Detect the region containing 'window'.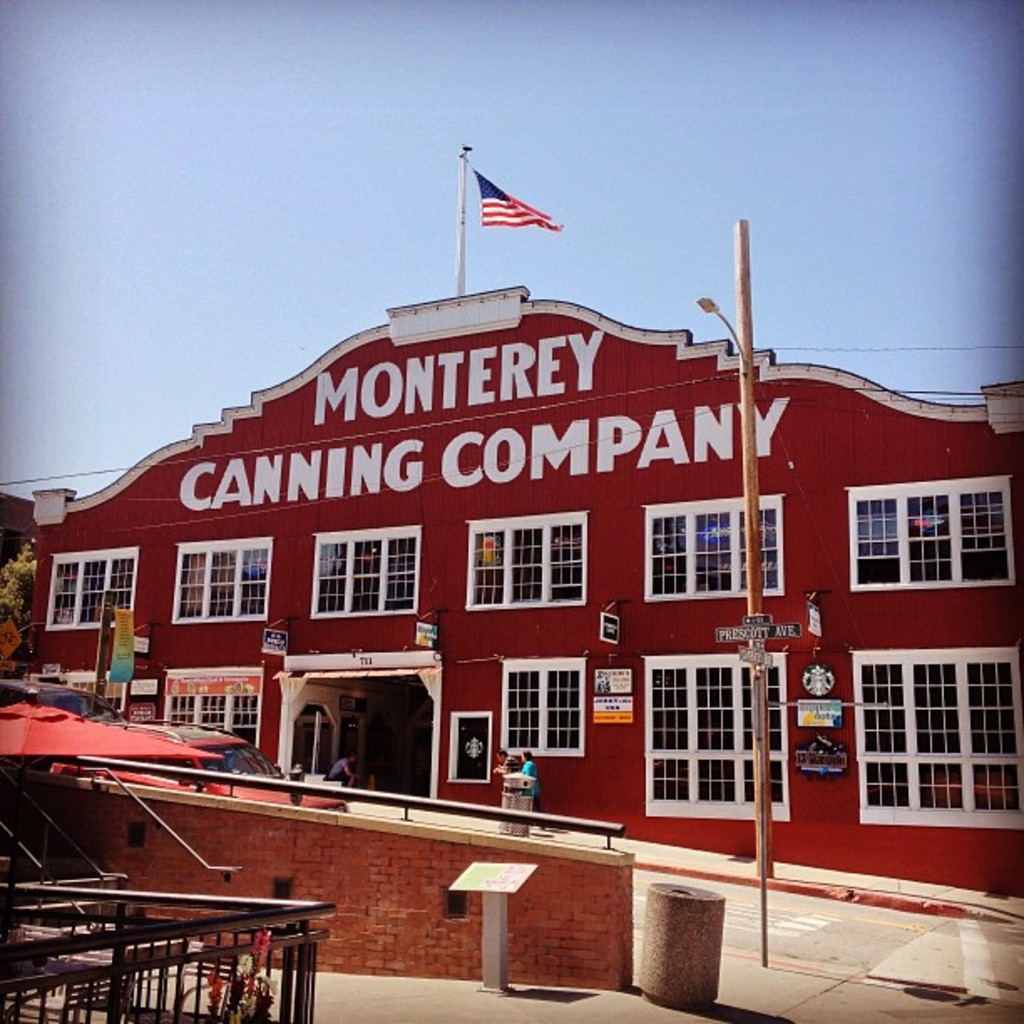
{"left": 842, "top": 479, "right": 1017, "bottom": 589}.
